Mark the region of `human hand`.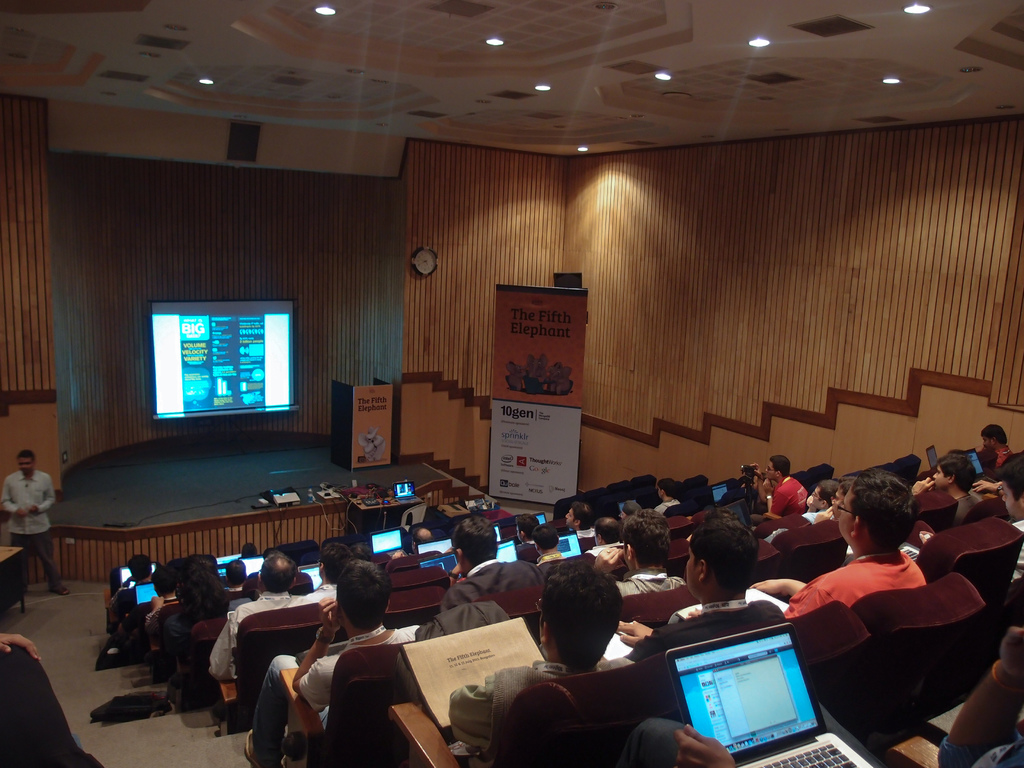
Region: Rect(975, 478, 1000, 494).
